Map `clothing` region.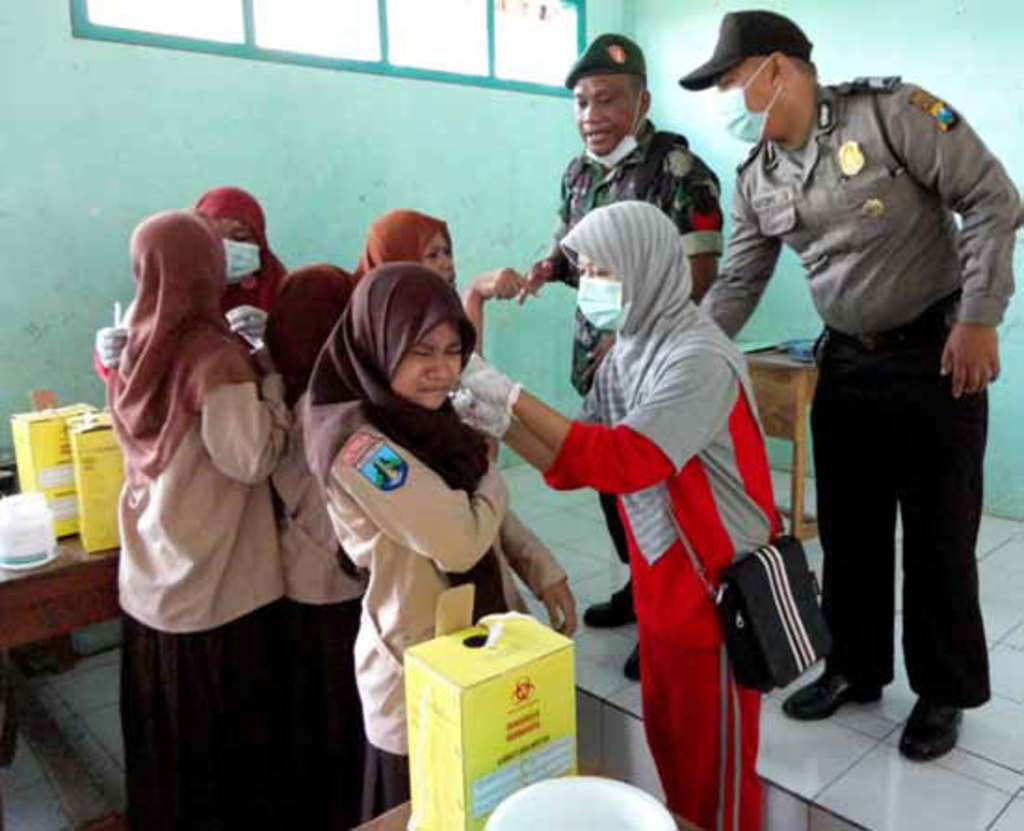
Mapped to select_region(807, 333, 1005, 697).
